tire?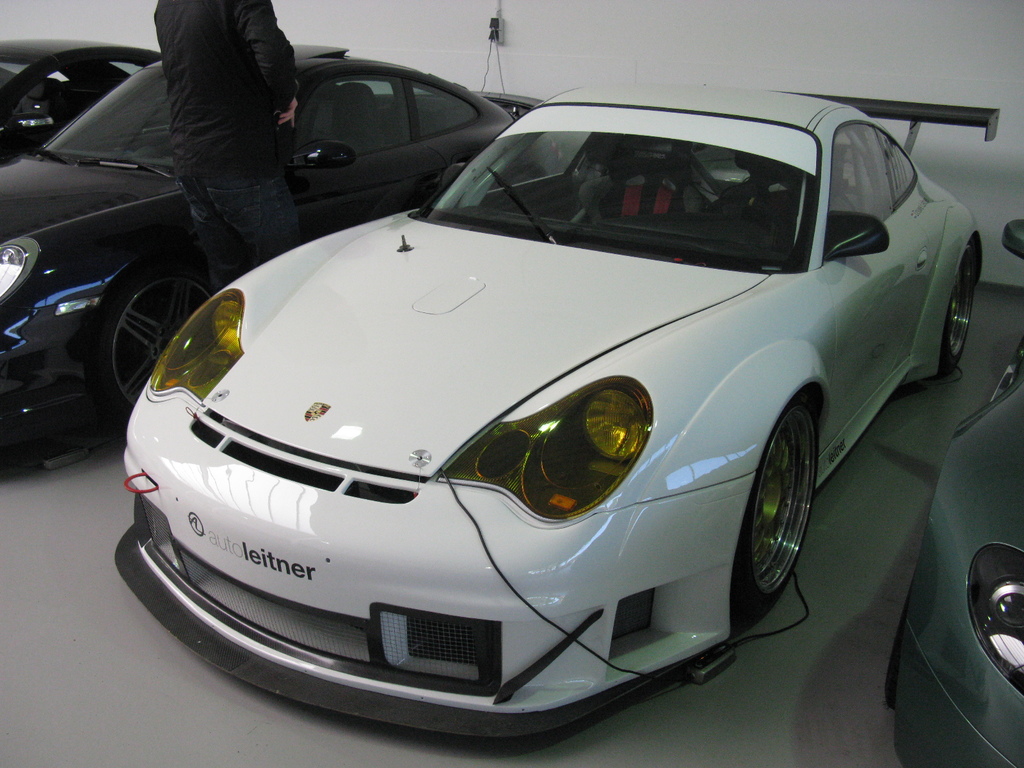
[x1=734, y1=401, x2=819, y2=616]
